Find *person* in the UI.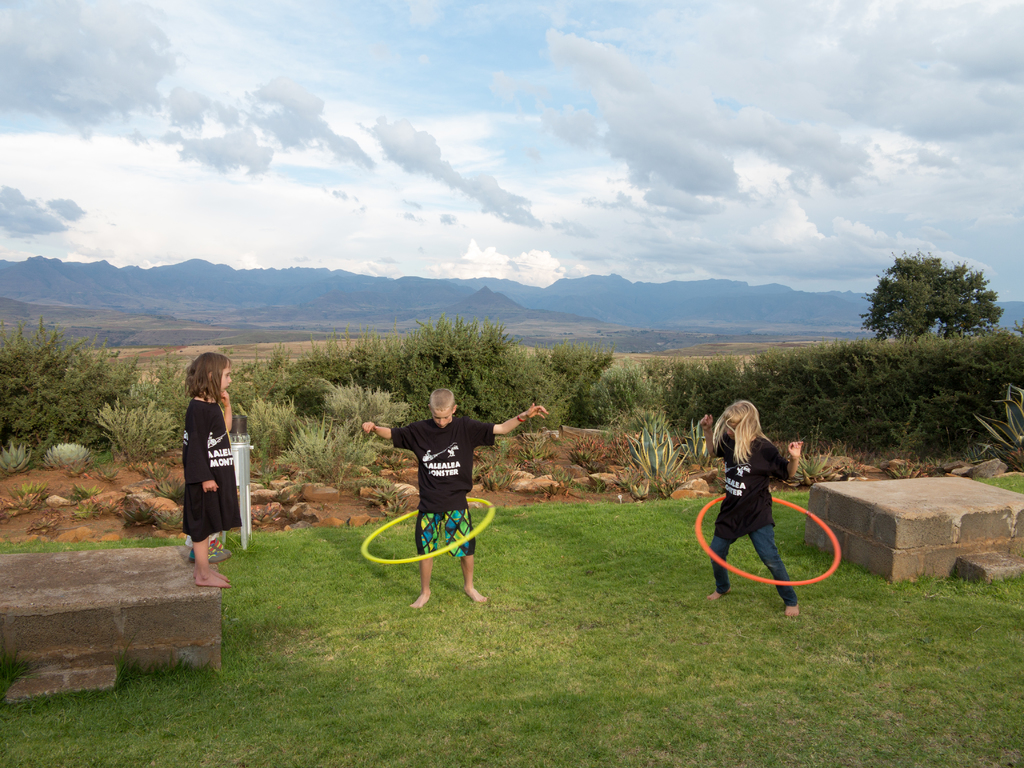
UI element at crop(355, 383, 563, 617).
